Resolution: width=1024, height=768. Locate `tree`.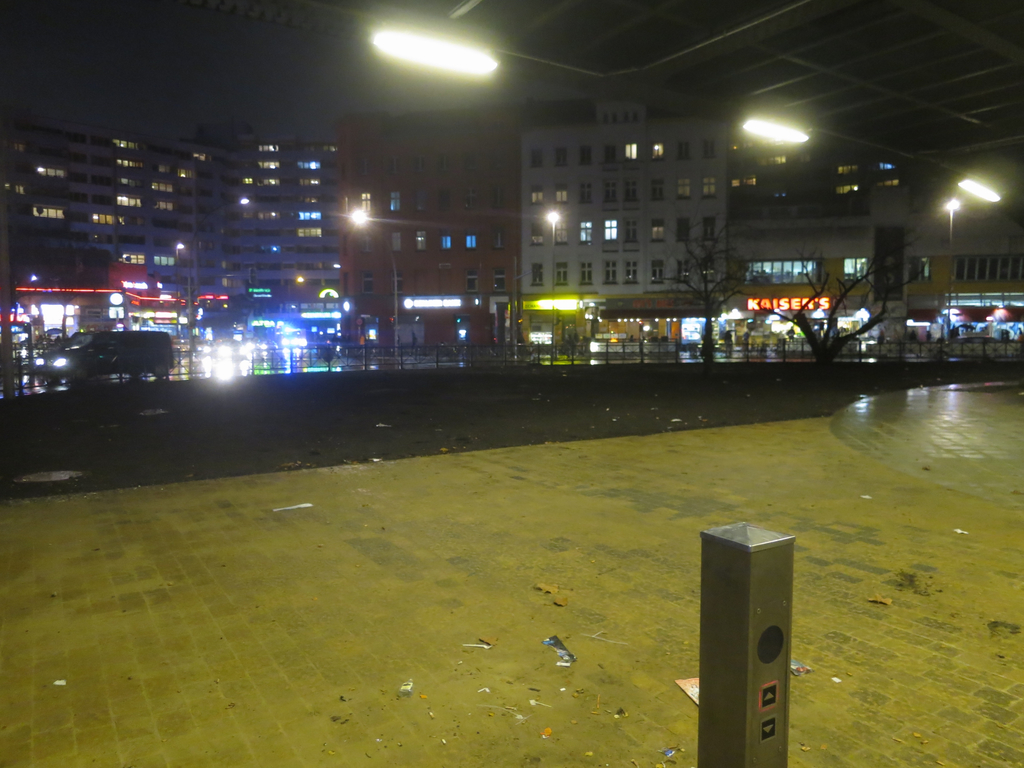
(left=756, top=222, right=929, bottom=365).
